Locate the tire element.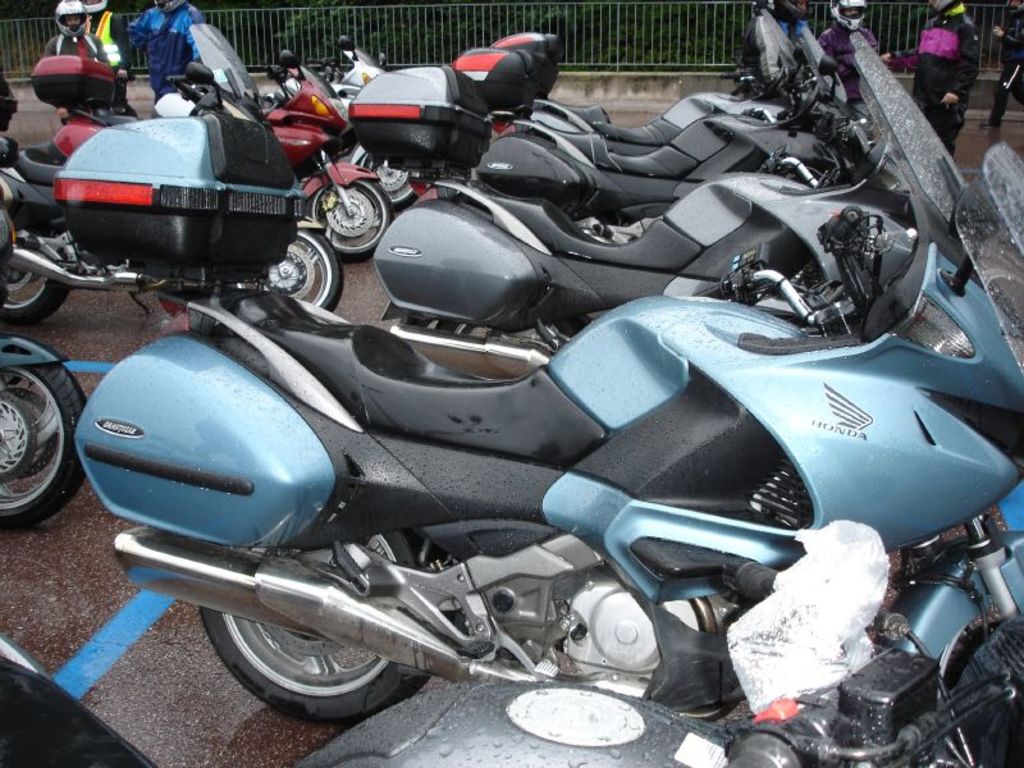
Element bbox: bbox(0, 228, 70, 325).
